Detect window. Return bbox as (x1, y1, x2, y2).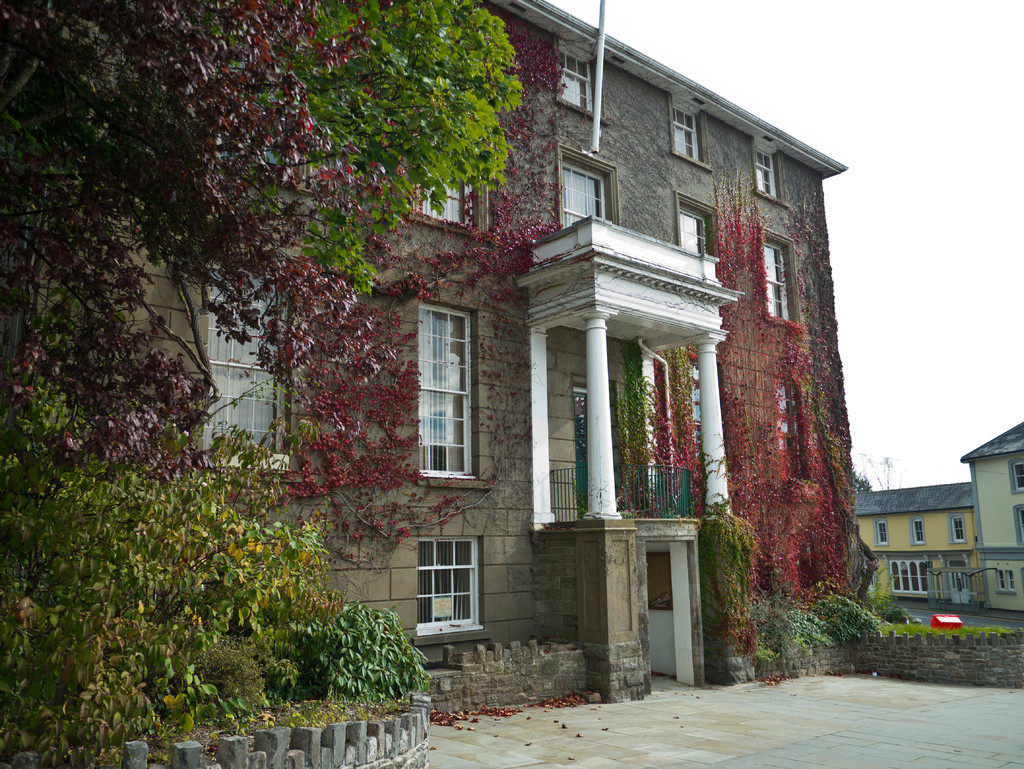
(943, 517, 968, 542).
